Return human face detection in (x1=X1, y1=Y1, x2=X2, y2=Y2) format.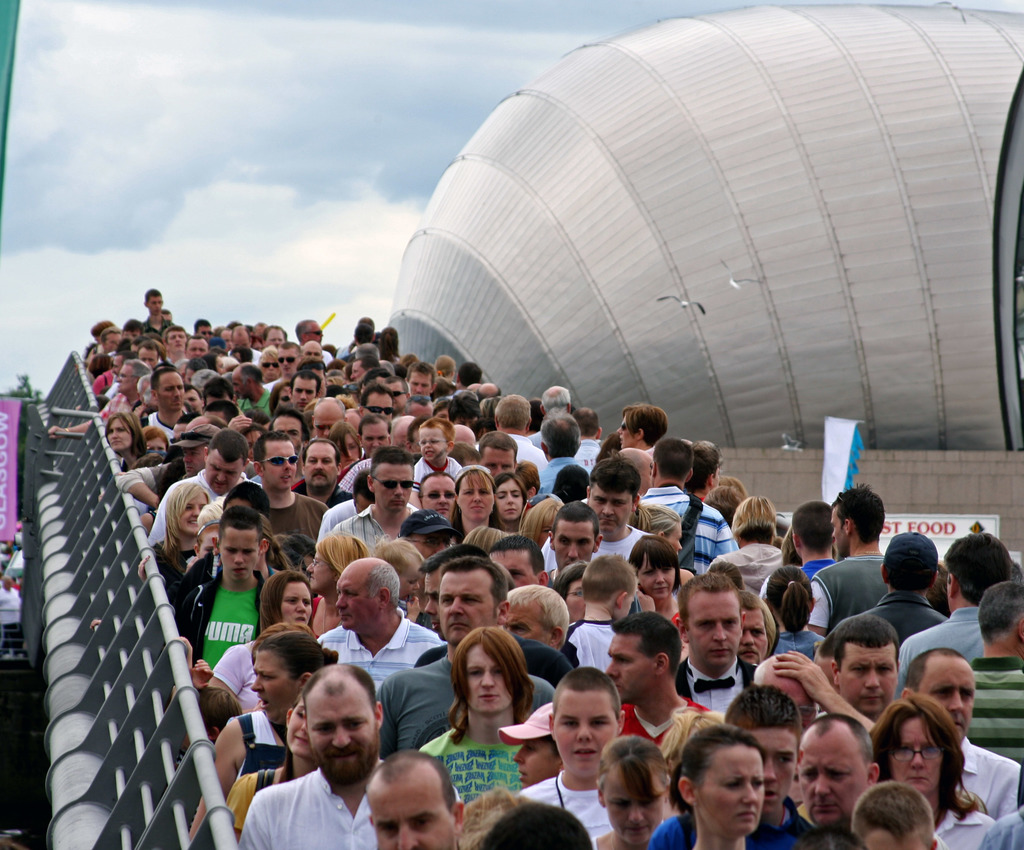
(x1=186, y1=344, x2=207, y2=360).
